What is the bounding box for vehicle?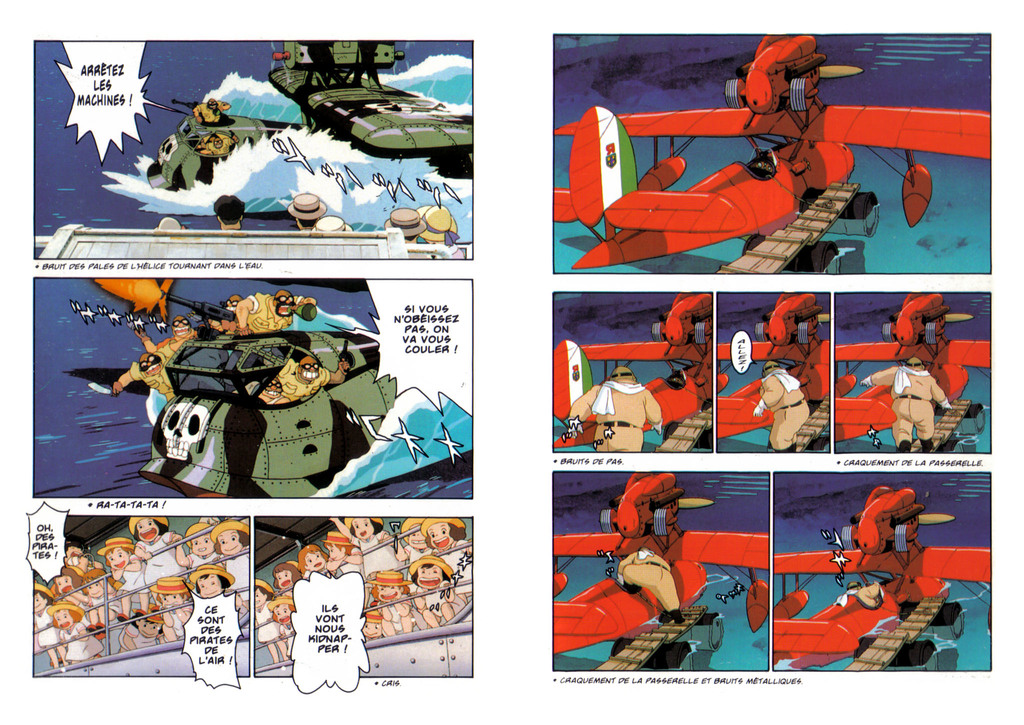
bbox=[714, 291, 832, 439].
